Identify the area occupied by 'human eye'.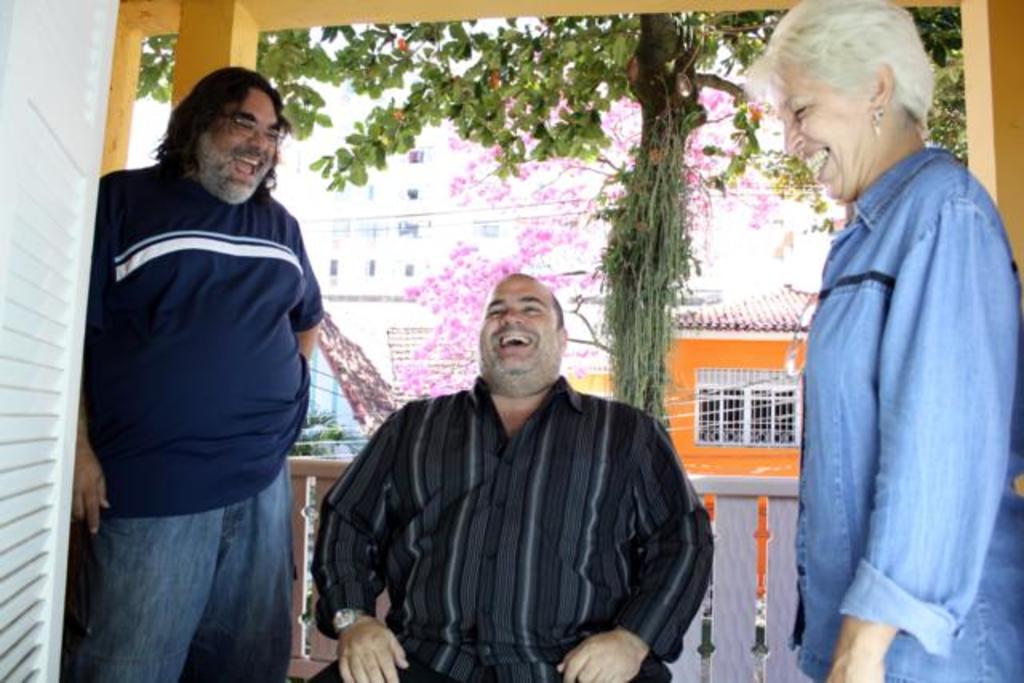
Area: 486 306 507 318.
